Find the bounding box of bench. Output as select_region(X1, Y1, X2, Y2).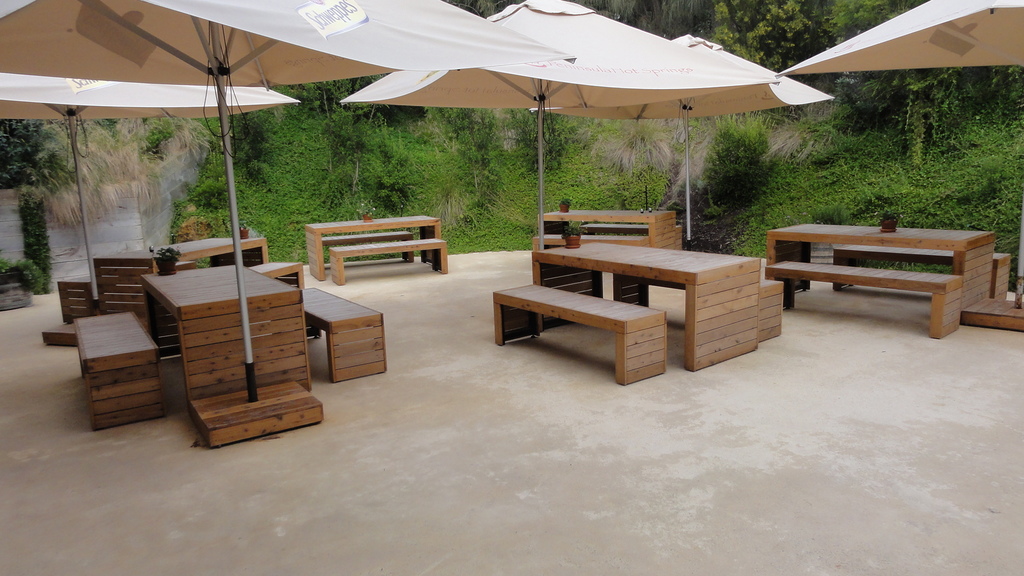
select_region(245, 256, 309, 287).
